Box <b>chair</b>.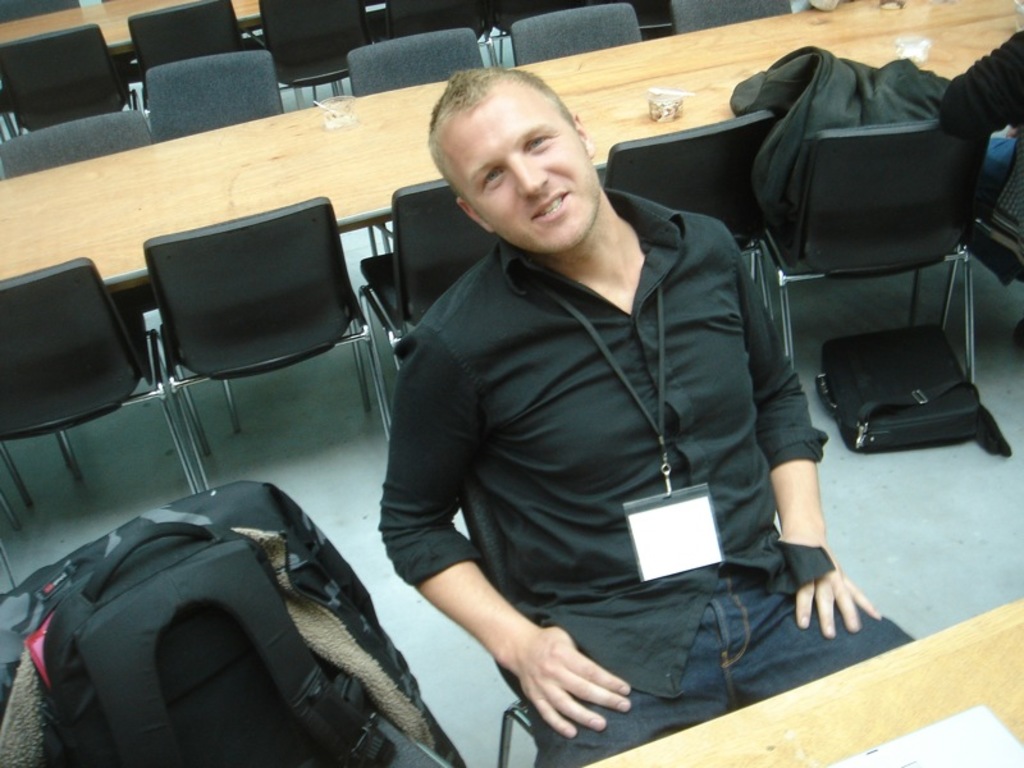
(483,0,581,65).
